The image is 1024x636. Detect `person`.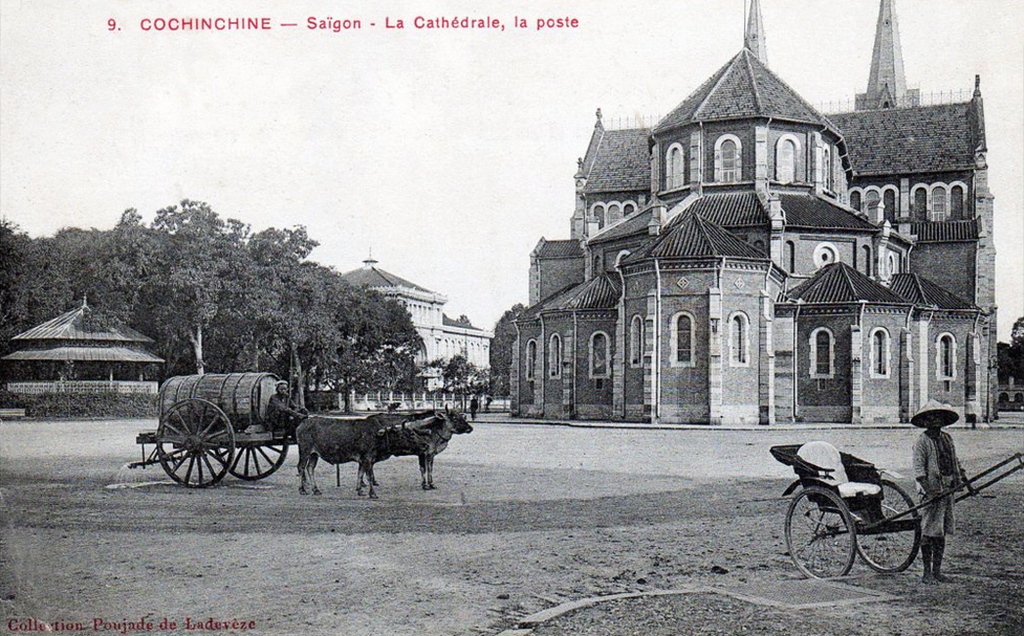
Detection: box=[468, 393, 479, 419].
